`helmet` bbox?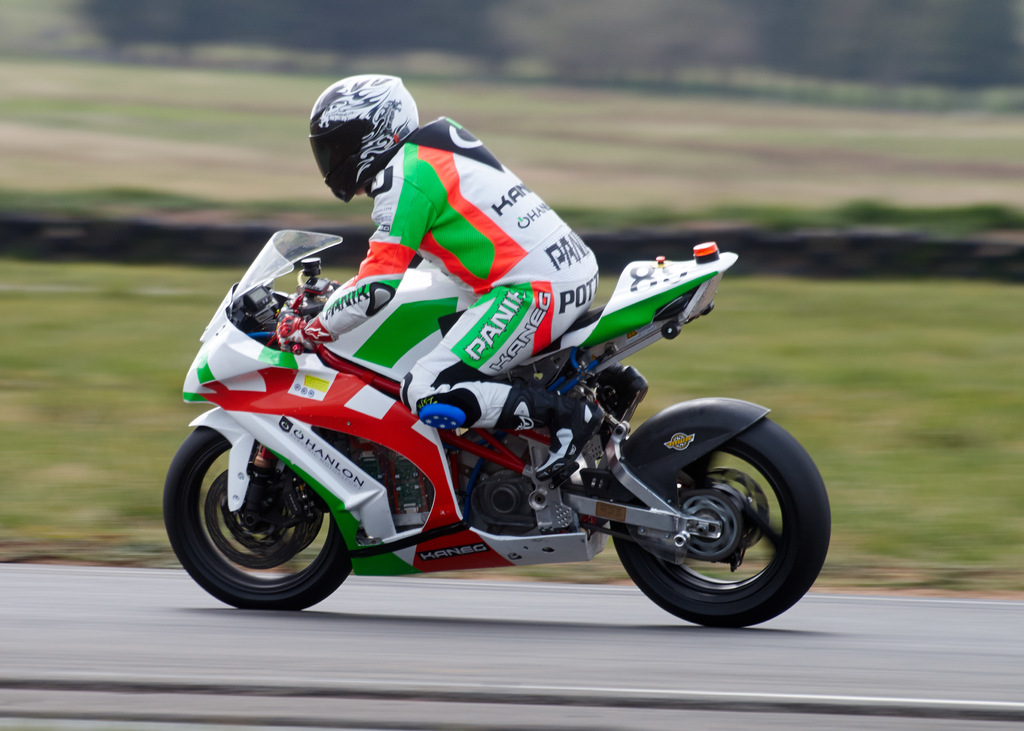
(307,73,418,205)
